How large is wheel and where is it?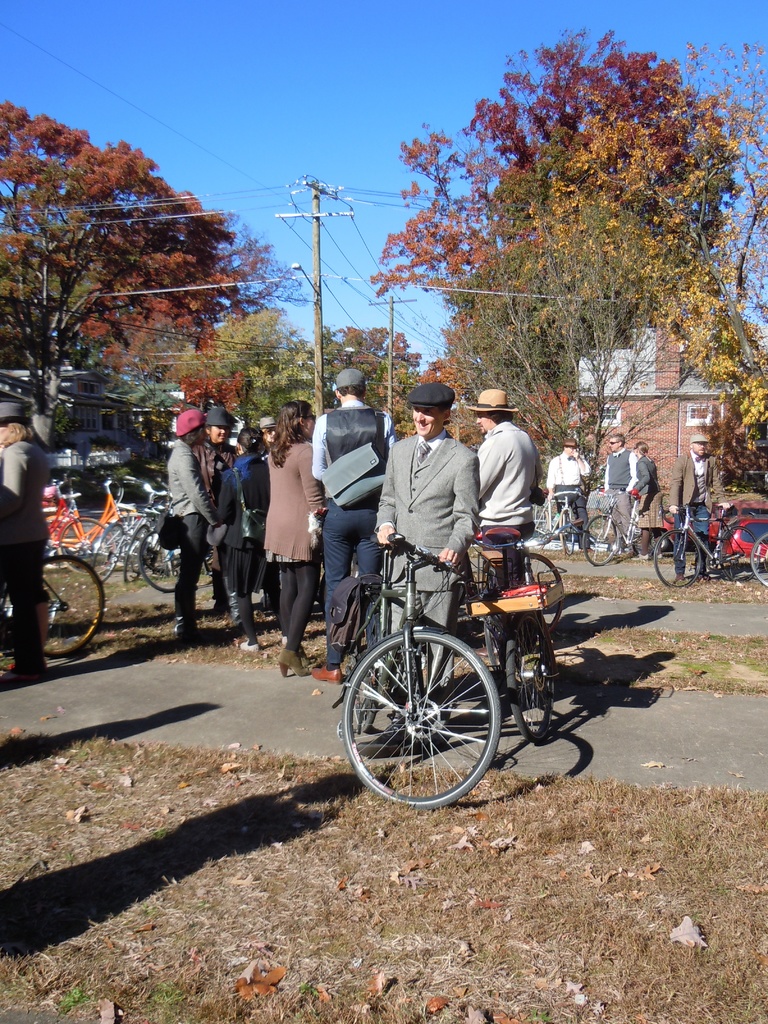
Bounding box: box(655, 529, 704, 588).
